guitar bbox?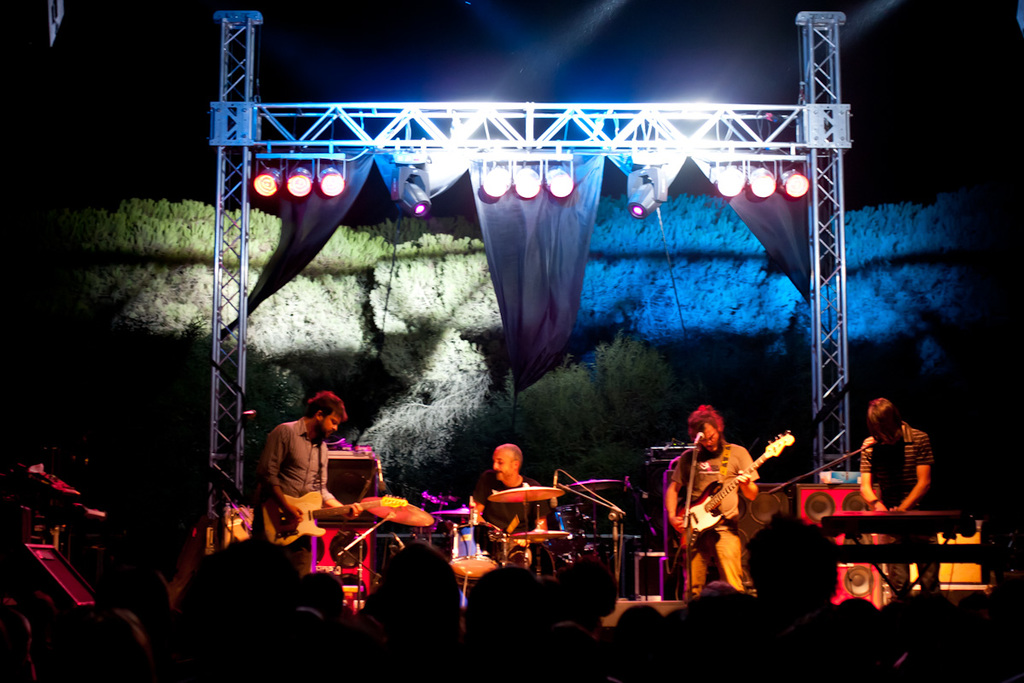
{"left": 671, "top": 428, "right": 795, "bottom": 552}
